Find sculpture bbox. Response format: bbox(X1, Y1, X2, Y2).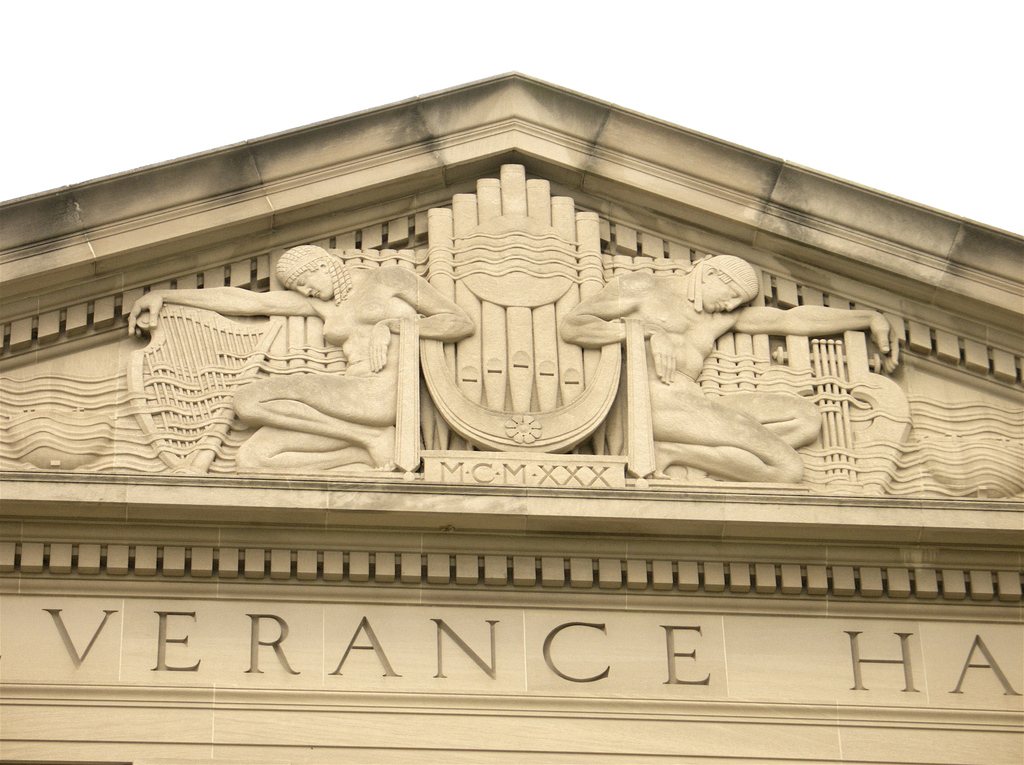
bbox(566, 238, 936, 538).
